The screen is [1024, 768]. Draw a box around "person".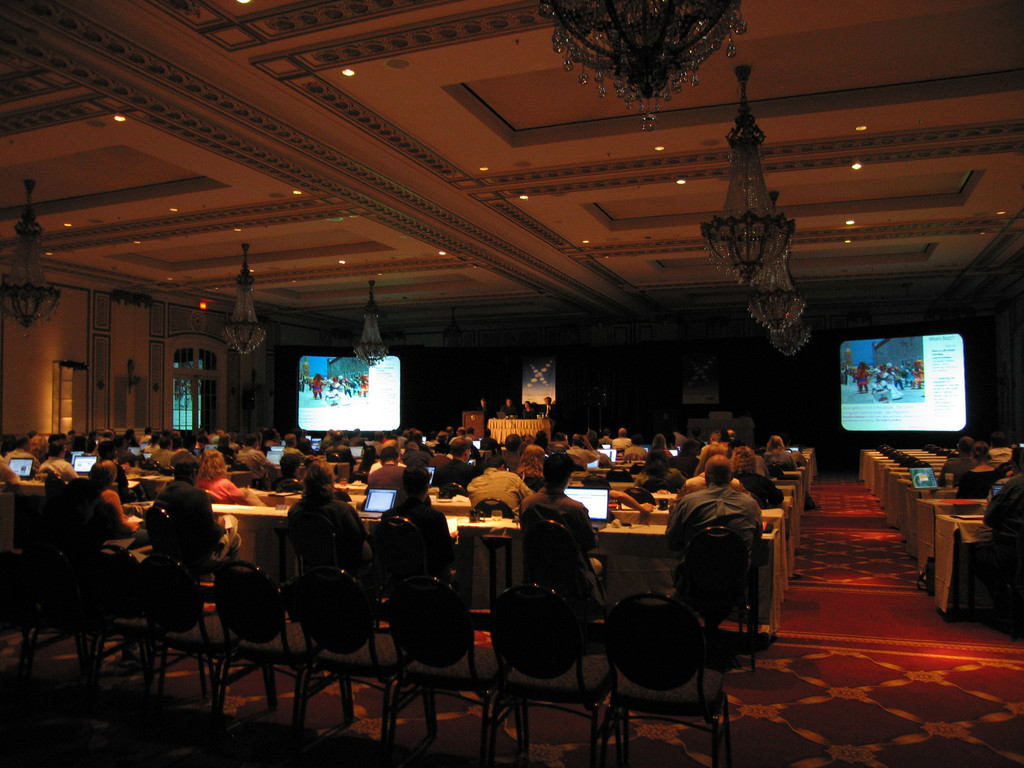
select_region(957, 442, 997, 500).
